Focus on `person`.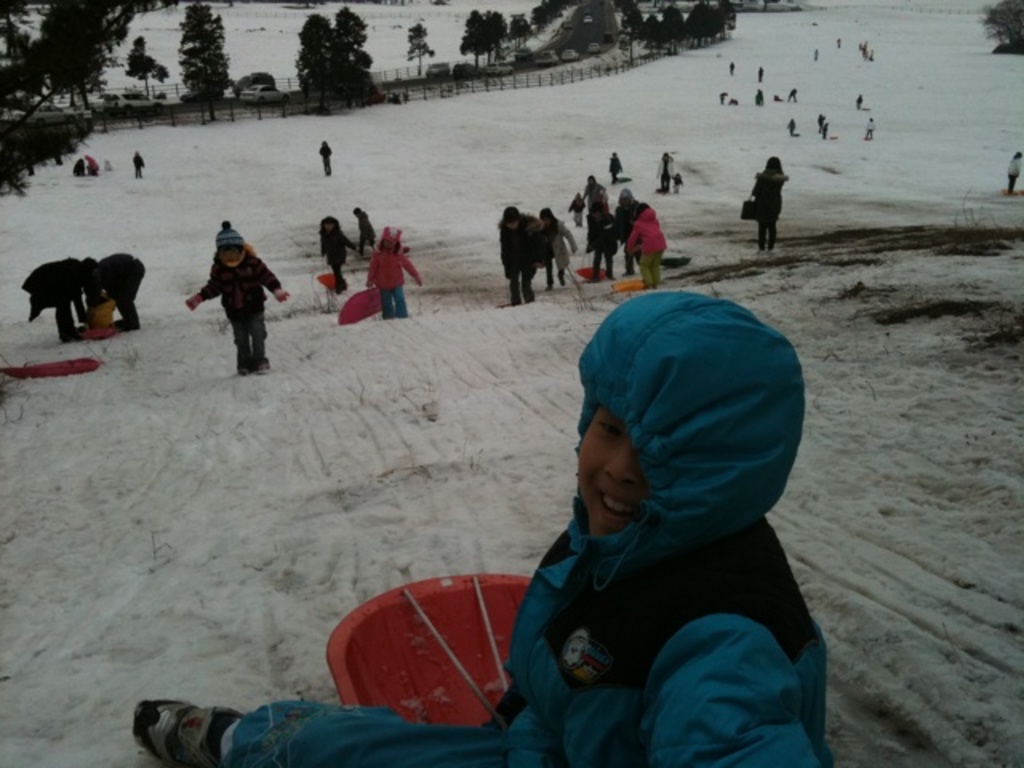
Focused at x1=582 y1=200 x2=618 y2=283.
